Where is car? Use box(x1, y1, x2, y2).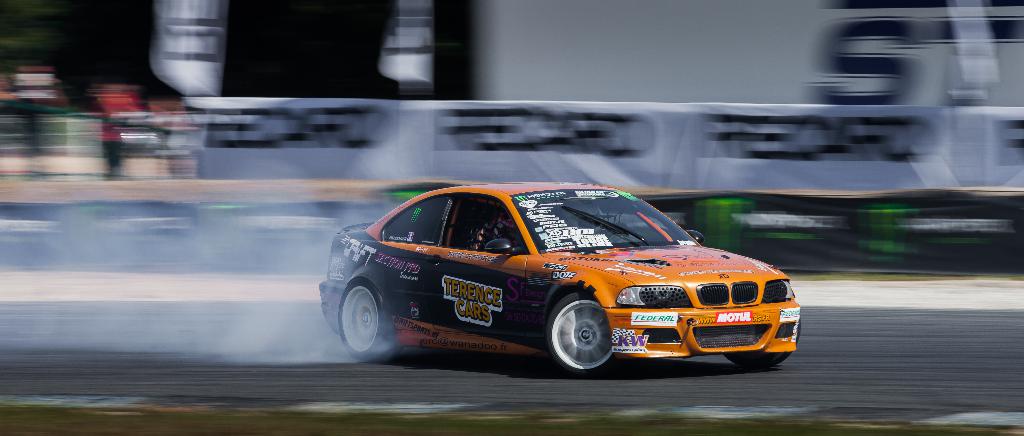
box(301, 180, 829, 377).
